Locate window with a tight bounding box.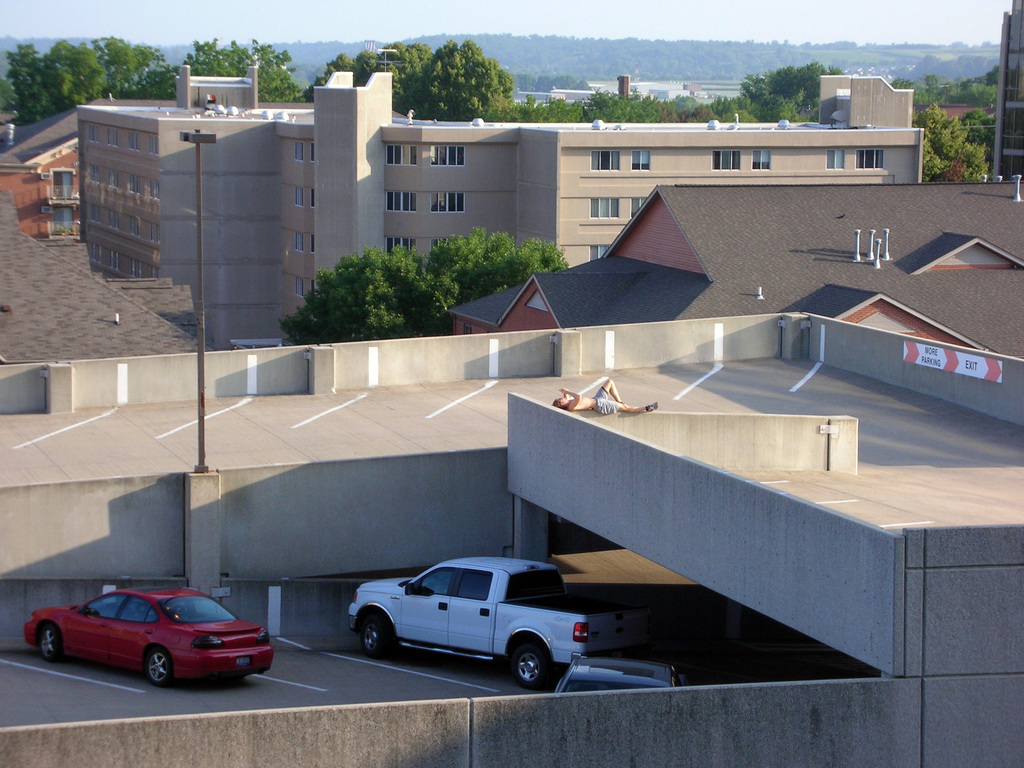
{"x1": 309, "y1": 186, "x2": 315, "y2": 209}.
